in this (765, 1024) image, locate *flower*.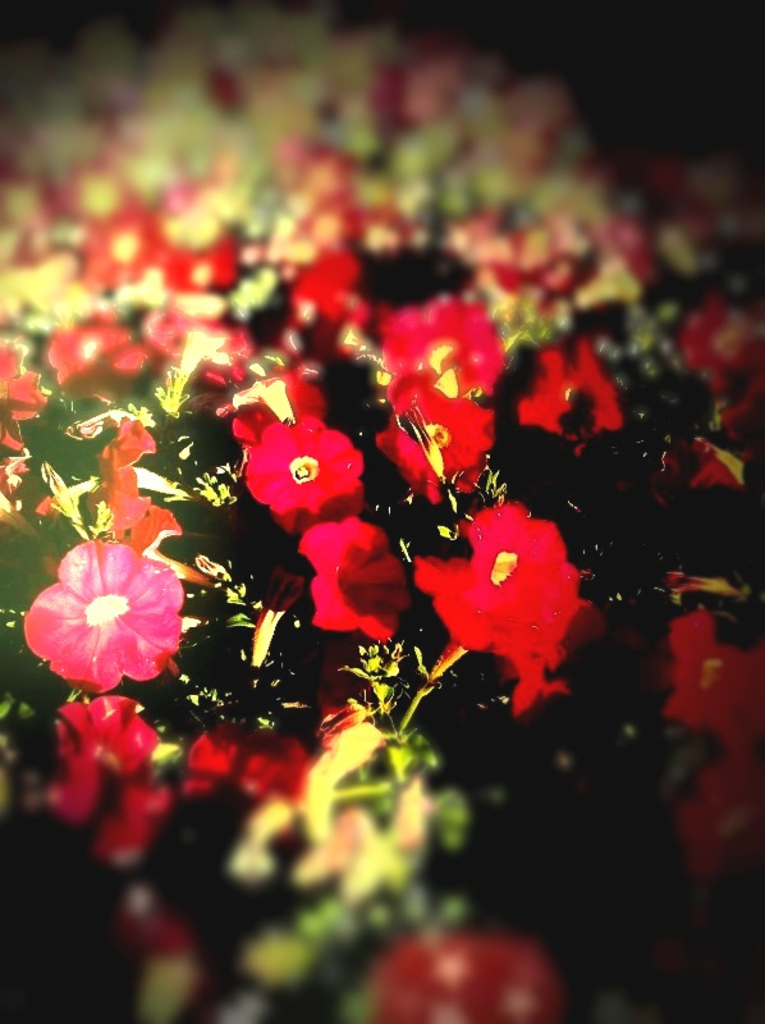
Bounding box: <region>522, 335, 629, 438</region>.
